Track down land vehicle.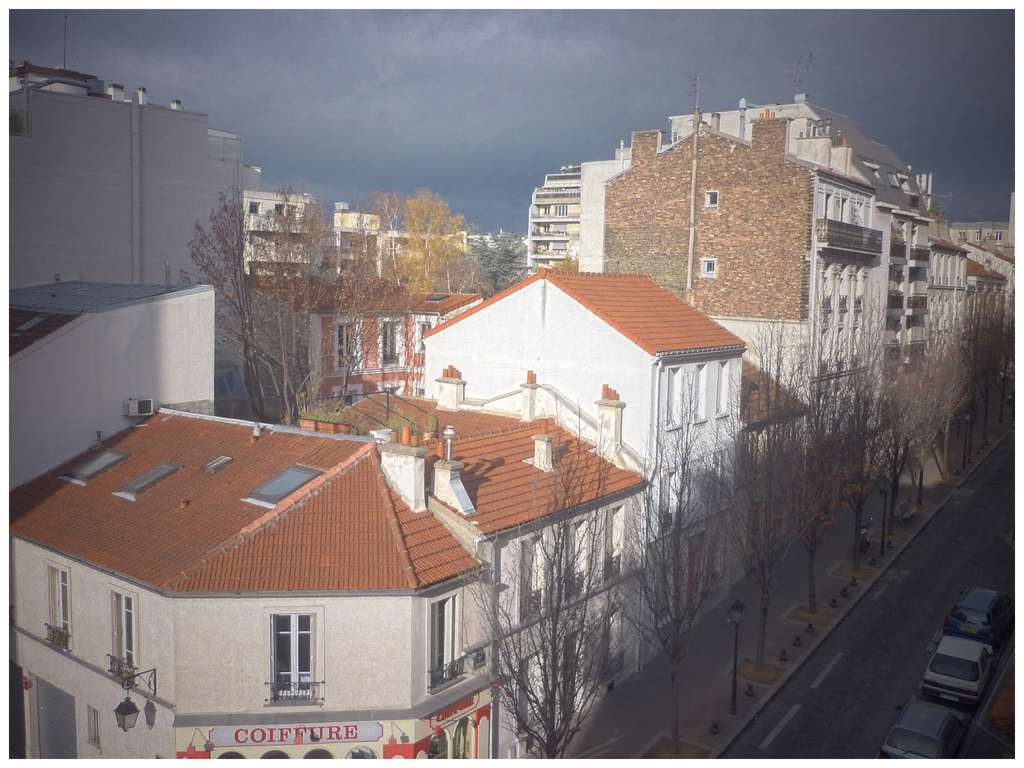
Tracked to [939,584,1002,635].
